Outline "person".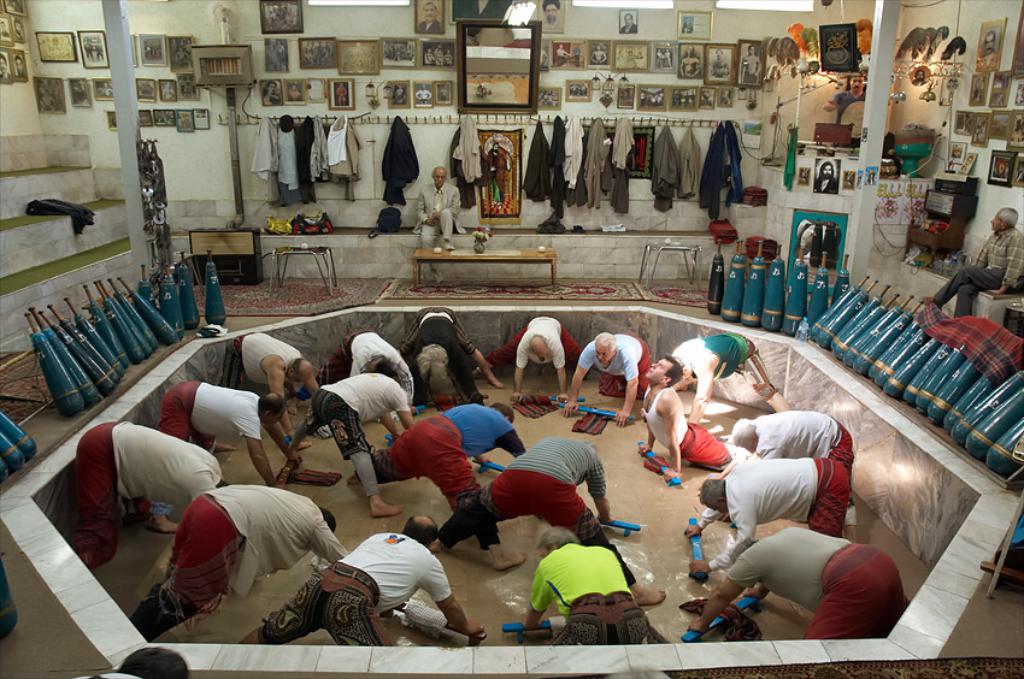
Outline: locate(77, 420, 229, 560).
